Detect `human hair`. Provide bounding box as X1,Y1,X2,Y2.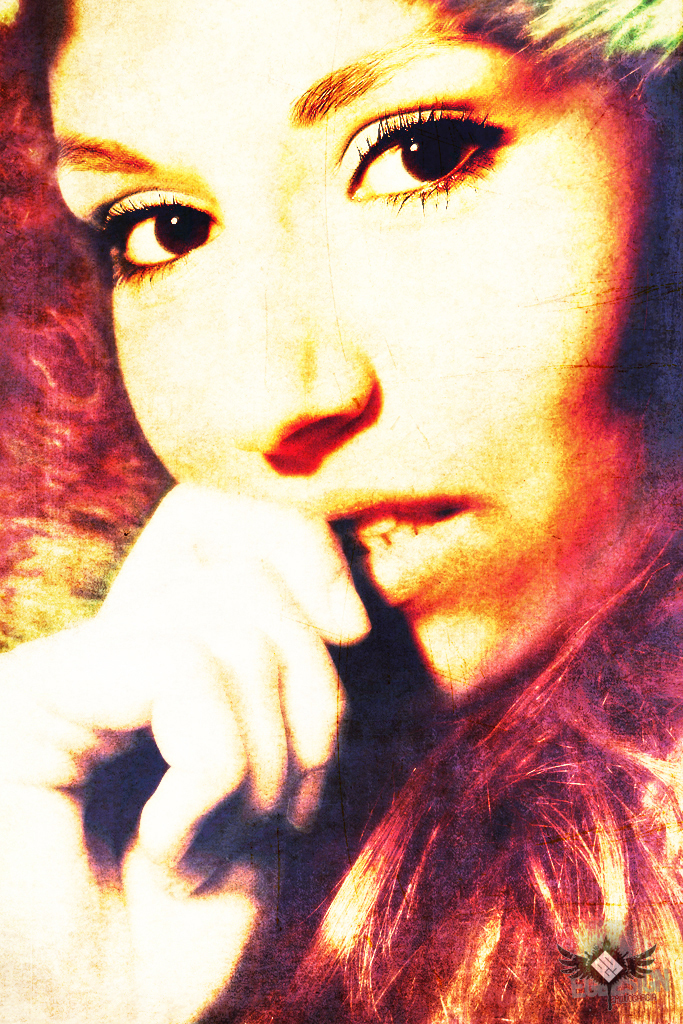
0,0,682,1023.
